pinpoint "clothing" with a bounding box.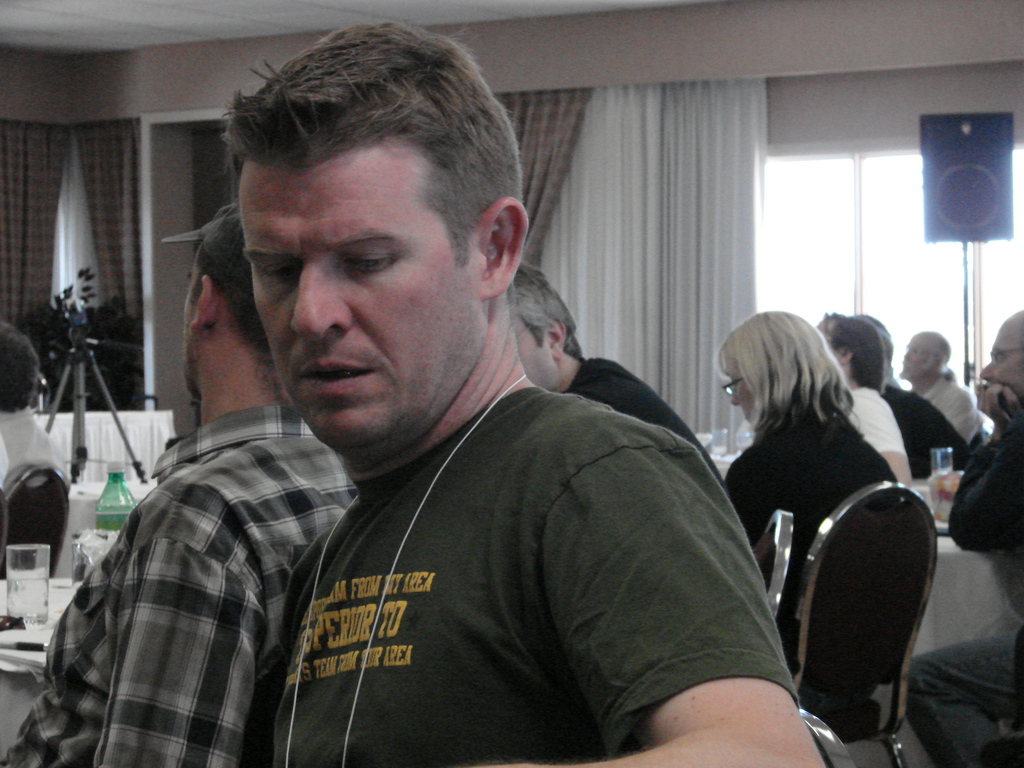
box=[726, 406, 901, 674].
